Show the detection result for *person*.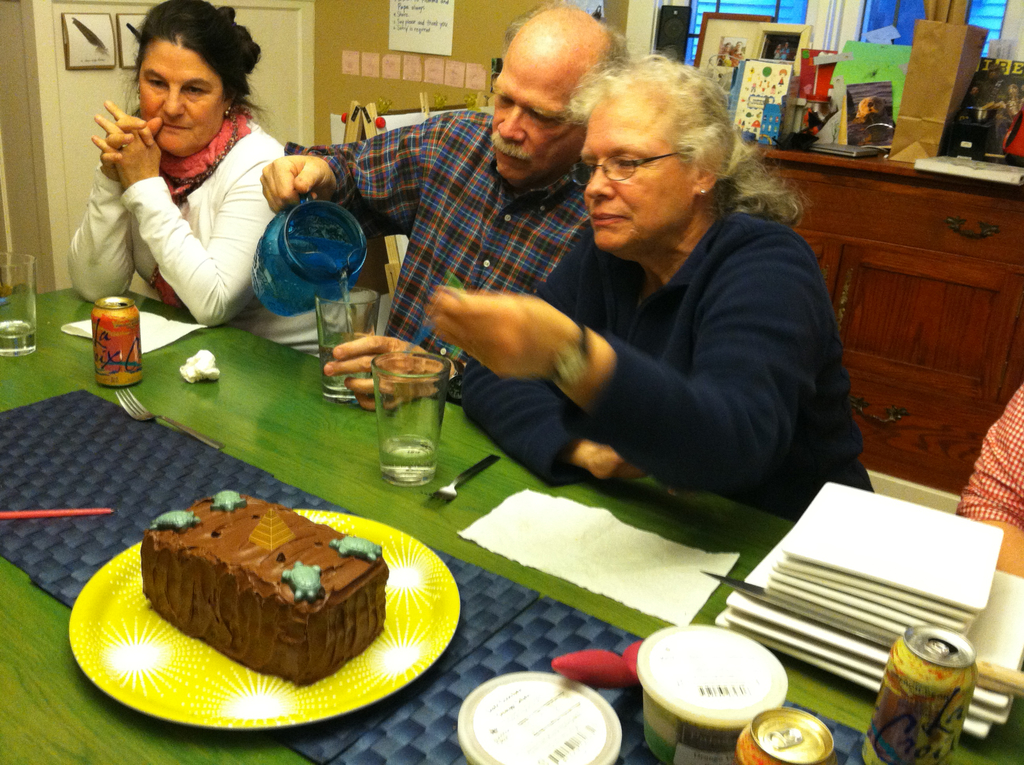
(263,0,628,410).
